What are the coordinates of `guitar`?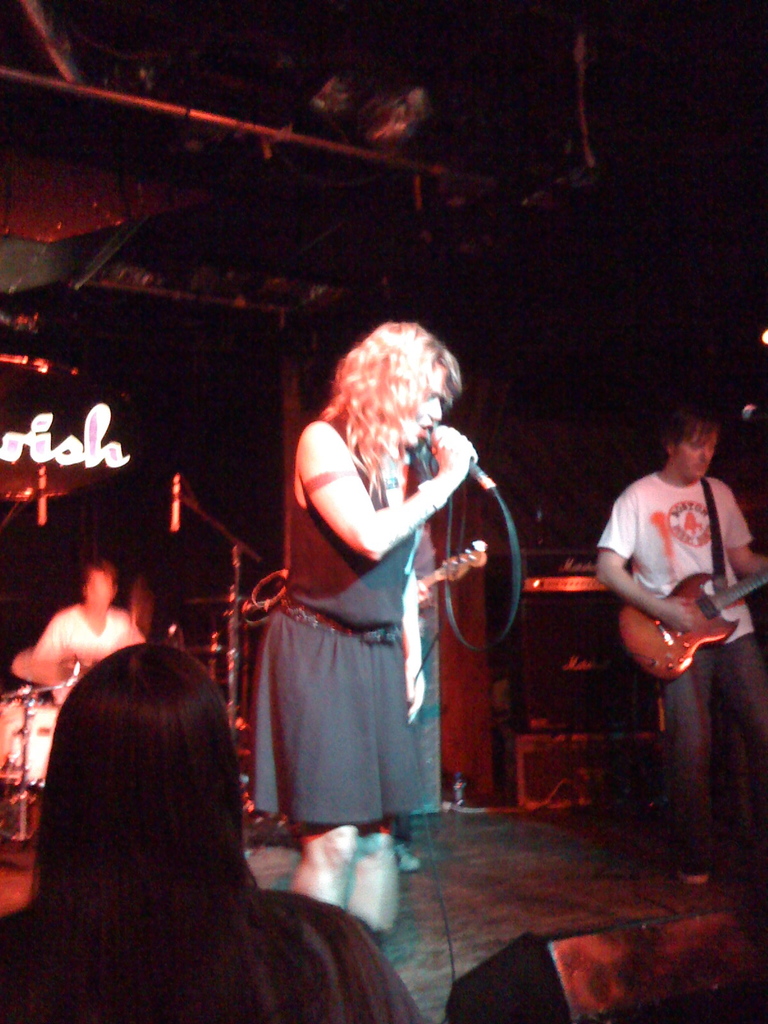
577 488 765 677.
